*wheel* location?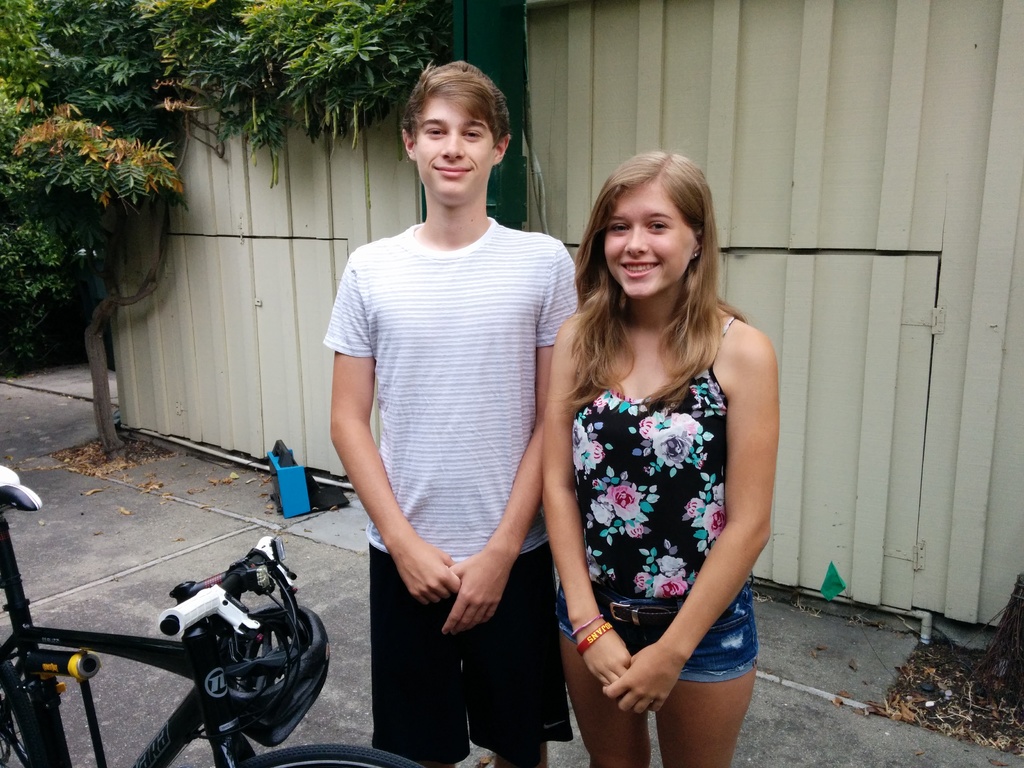
0/659/38/767
